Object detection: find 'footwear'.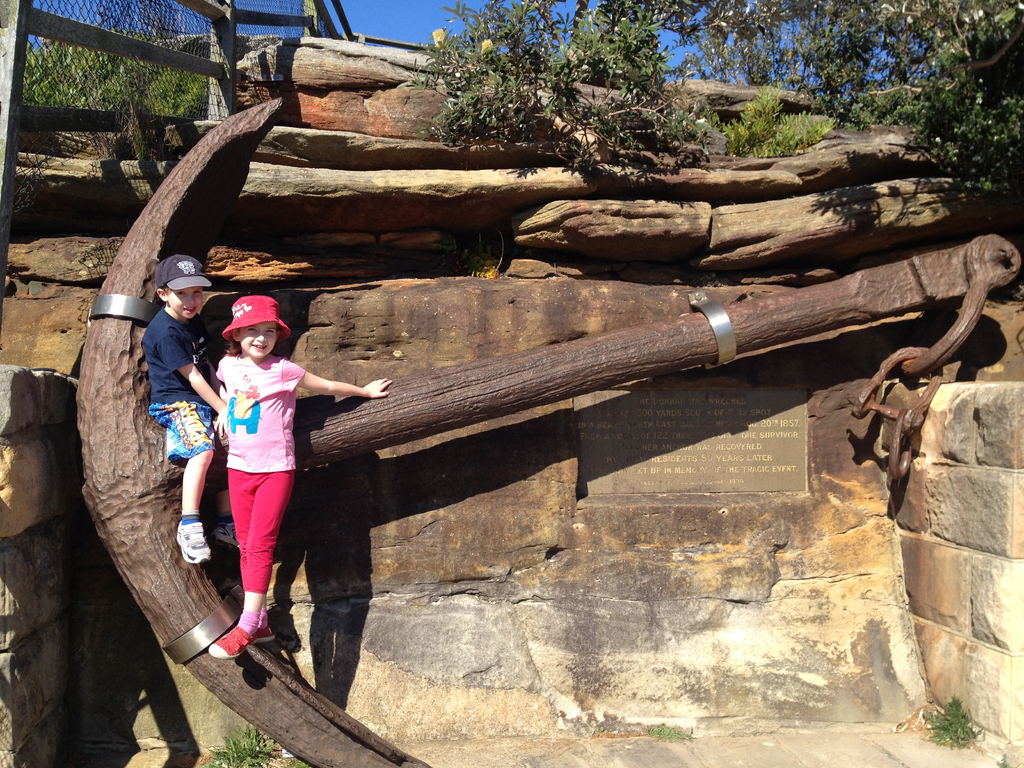
x1=253, y1=625, x2=278, y2=643.
